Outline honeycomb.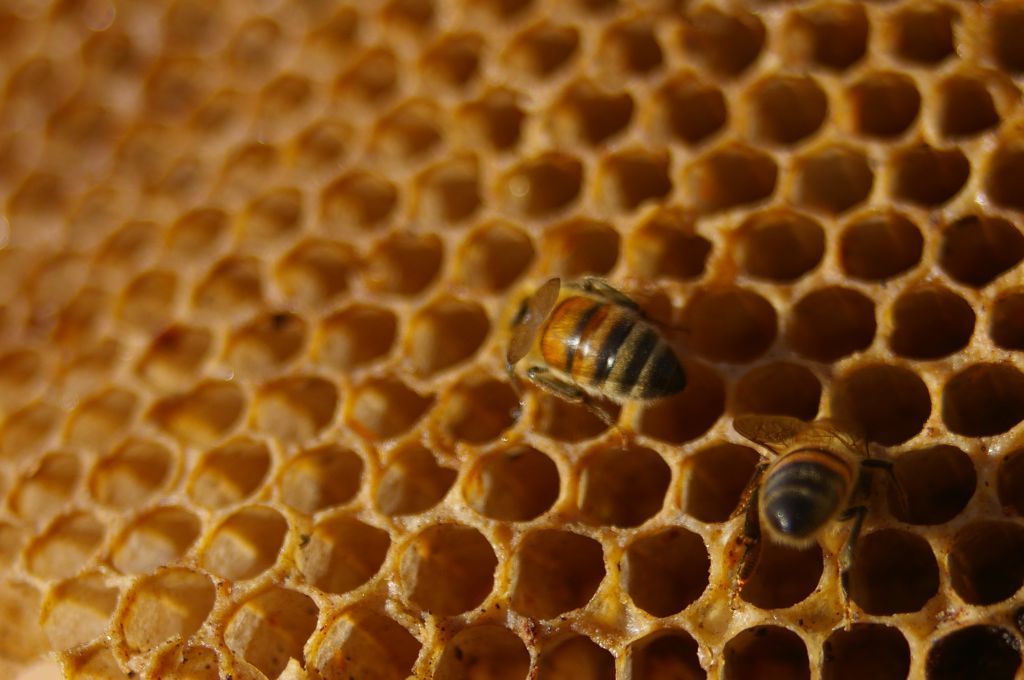
Outline: l=0, t=0, r=1023, b=679.
